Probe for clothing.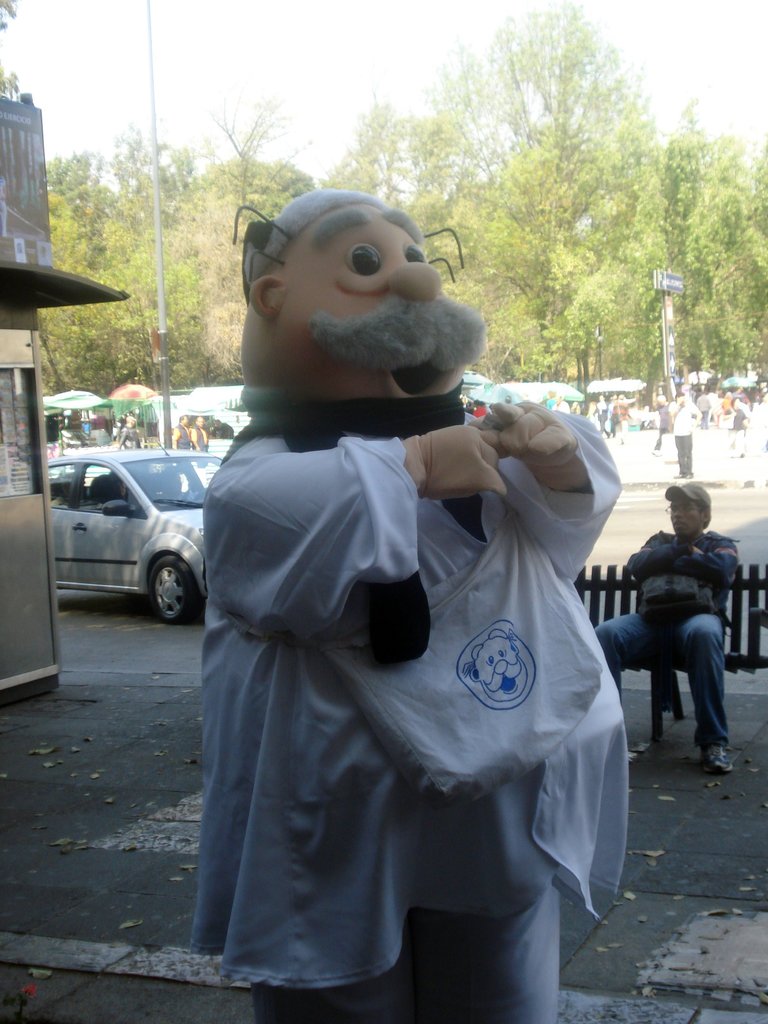
Probe result: bbox=[191, 424, 209, 450].
